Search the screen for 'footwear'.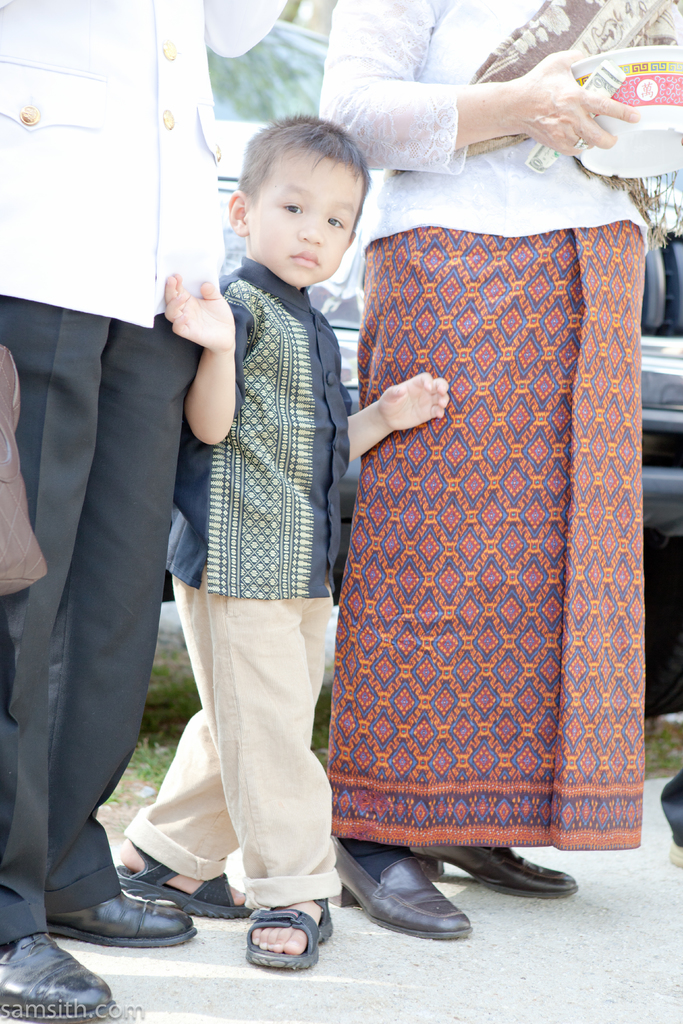
Found at pyautogui.locateOnScreen(391, 841, 586, 900).
